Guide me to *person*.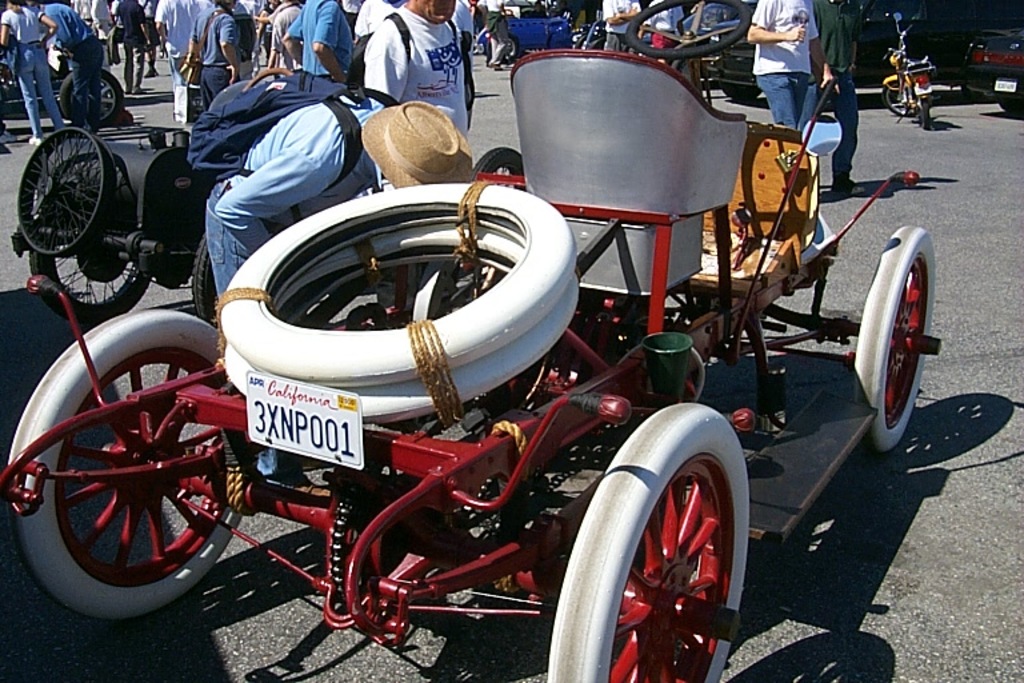
Guidance: (x1=745, y1=0, x2=823, y2=144).
